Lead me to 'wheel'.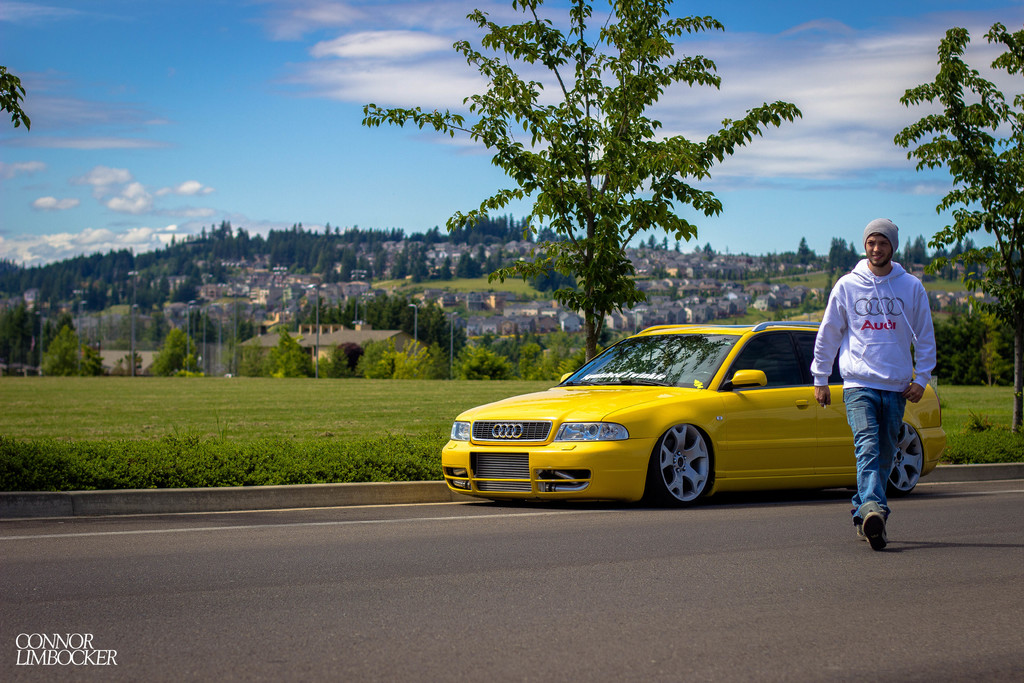
Lead to detection(883, 427, 927, 490).
